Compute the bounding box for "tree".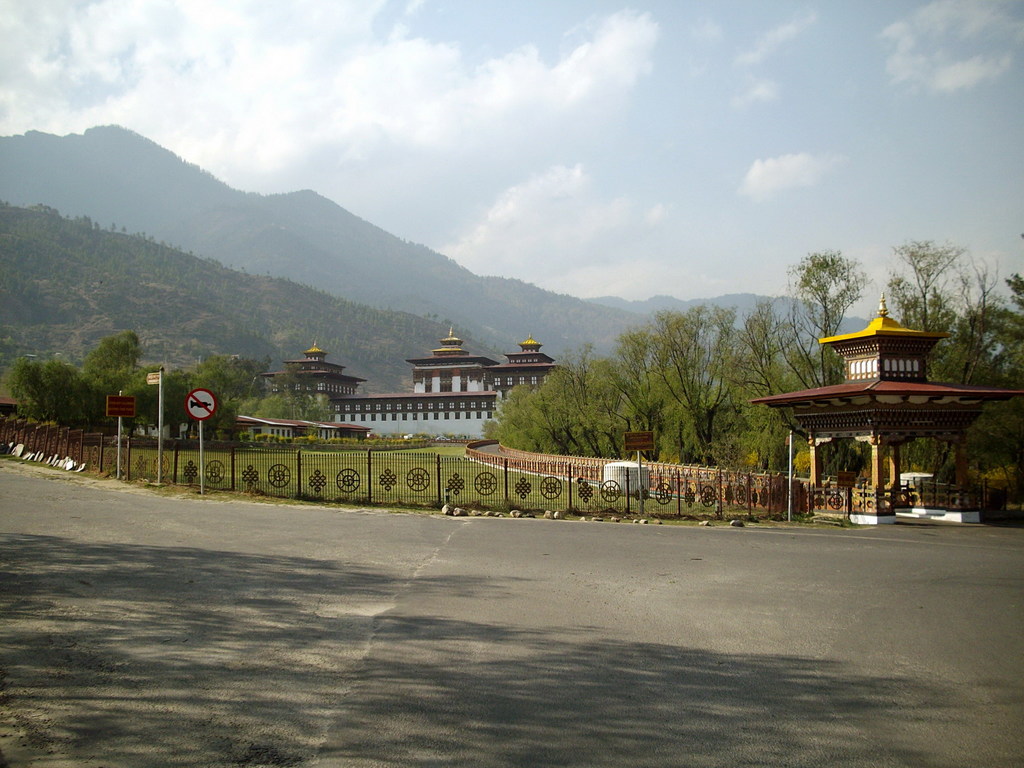
select_region(54, 359, 109, 431).
